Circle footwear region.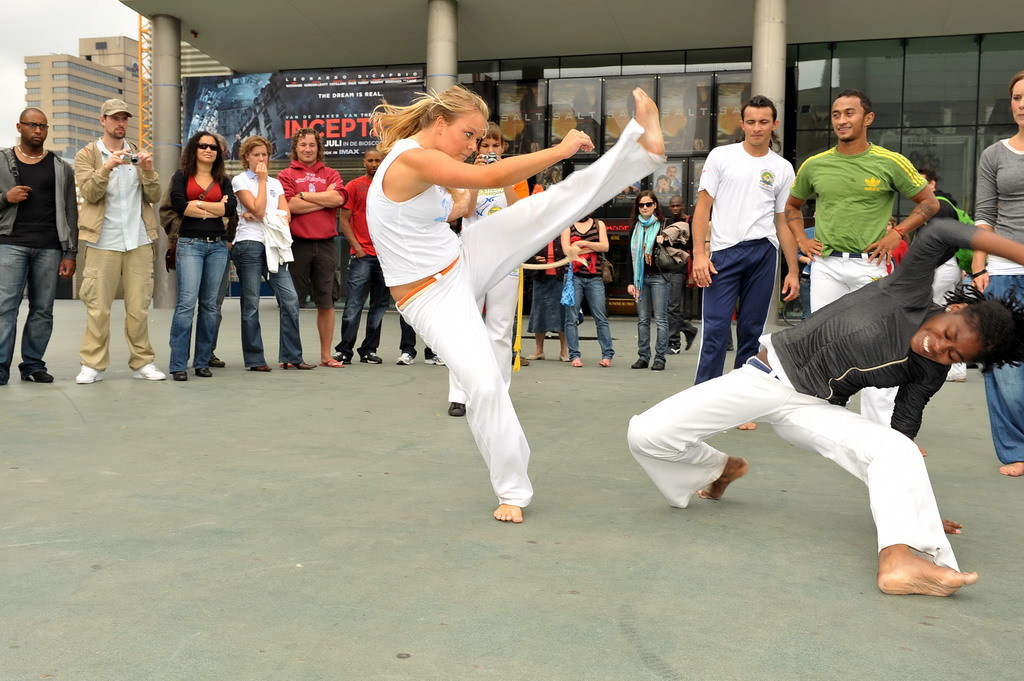
Region: <region>357, 348, 387, 364</region>.
